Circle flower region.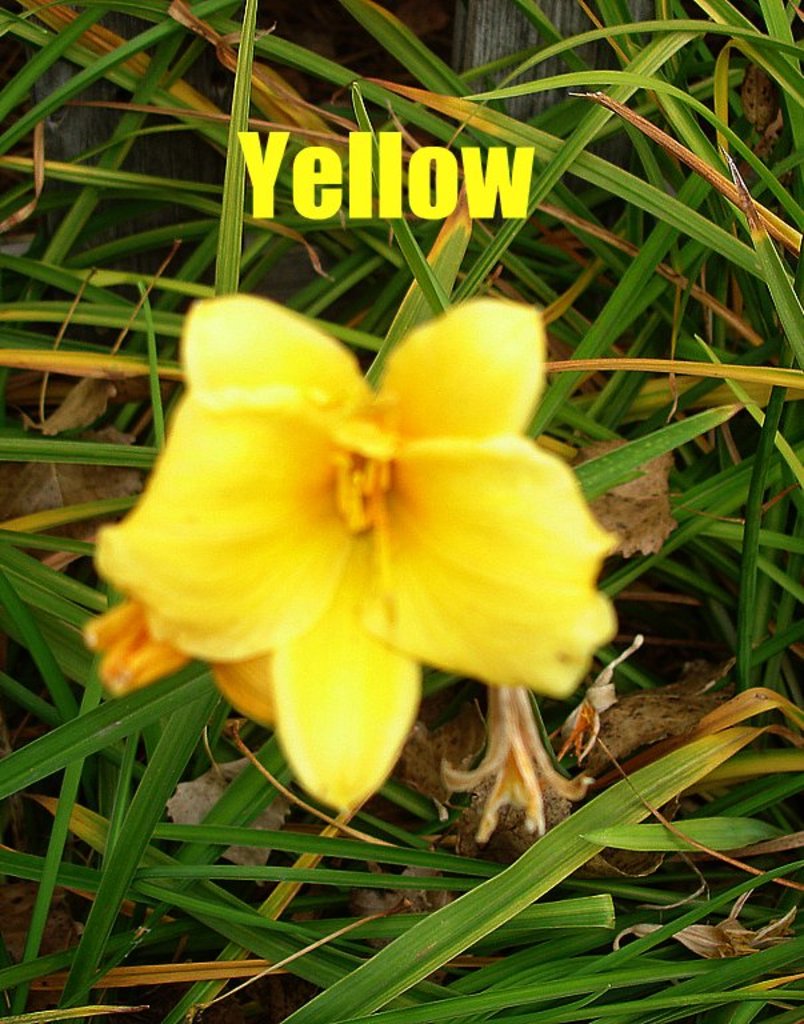
Region: pyautogui.locateOnScreen(72, 261, 631, 795).
